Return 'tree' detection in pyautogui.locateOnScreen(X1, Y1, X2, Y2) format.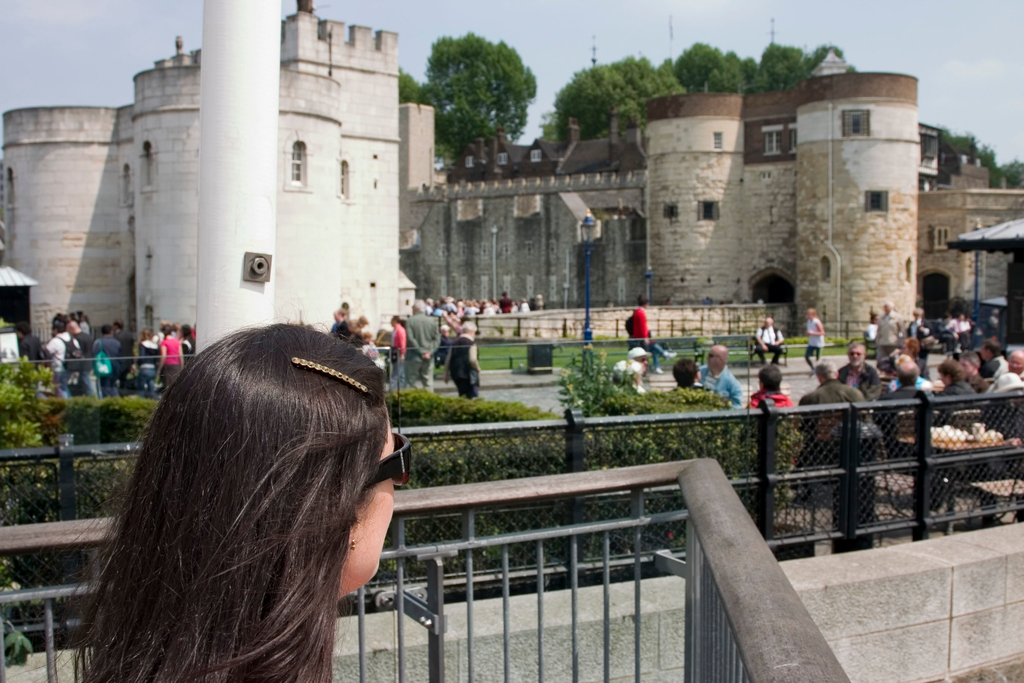
pyautogui.locateOnScreen(419, 21, 542, 164).
